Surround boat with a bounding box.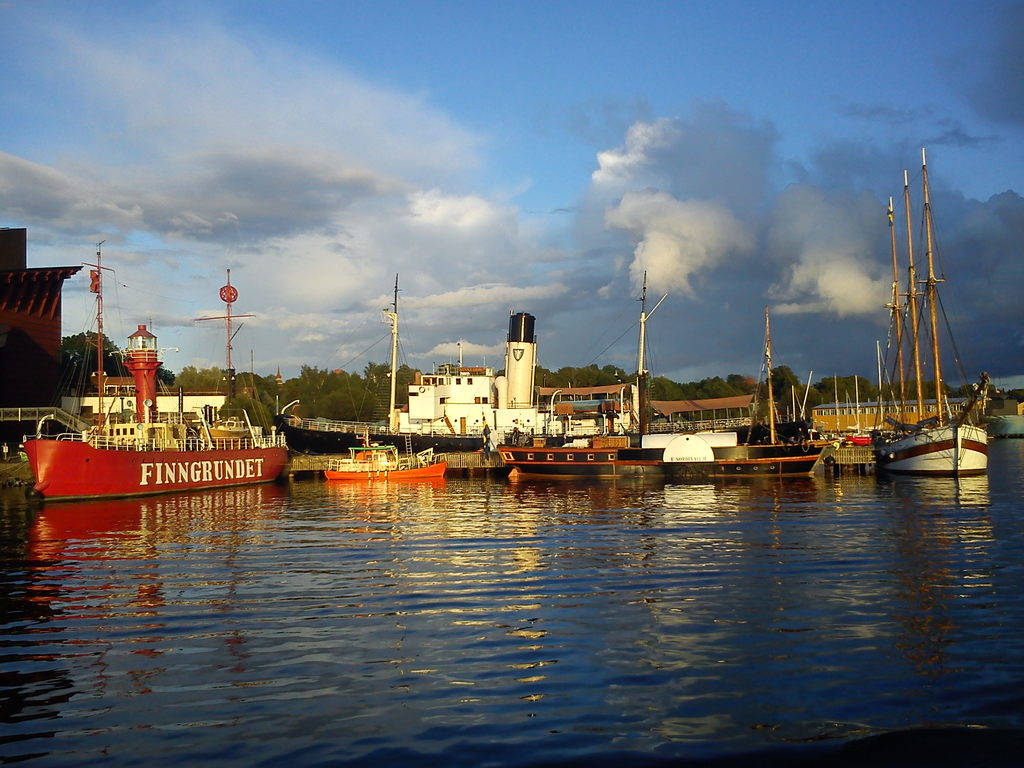
BBox(977, 395, 1023, 458).
